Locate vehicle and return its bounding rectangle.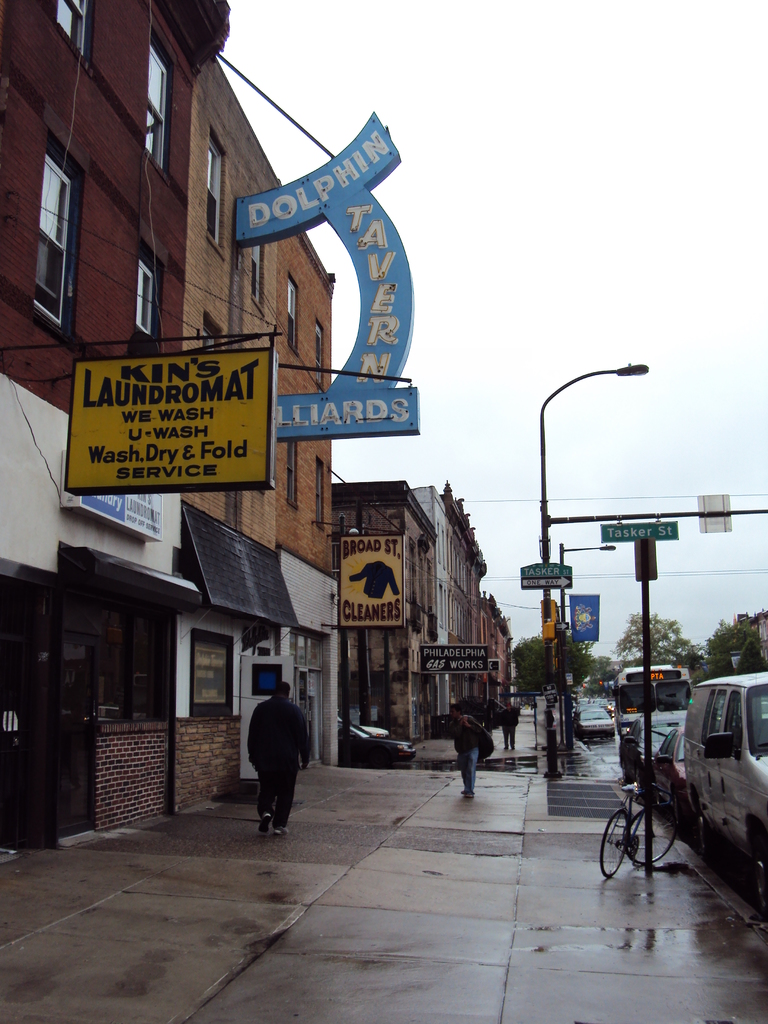
select_region(336, 721, 420, 772).
